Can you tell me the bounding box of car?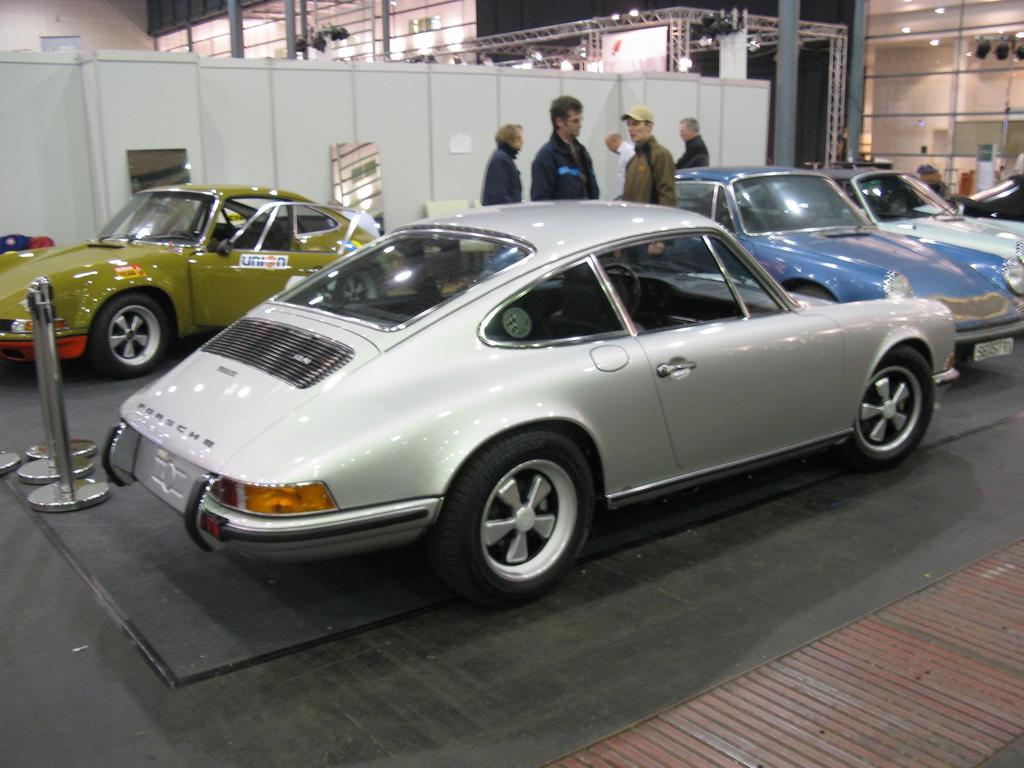
615 158 1023 384.
